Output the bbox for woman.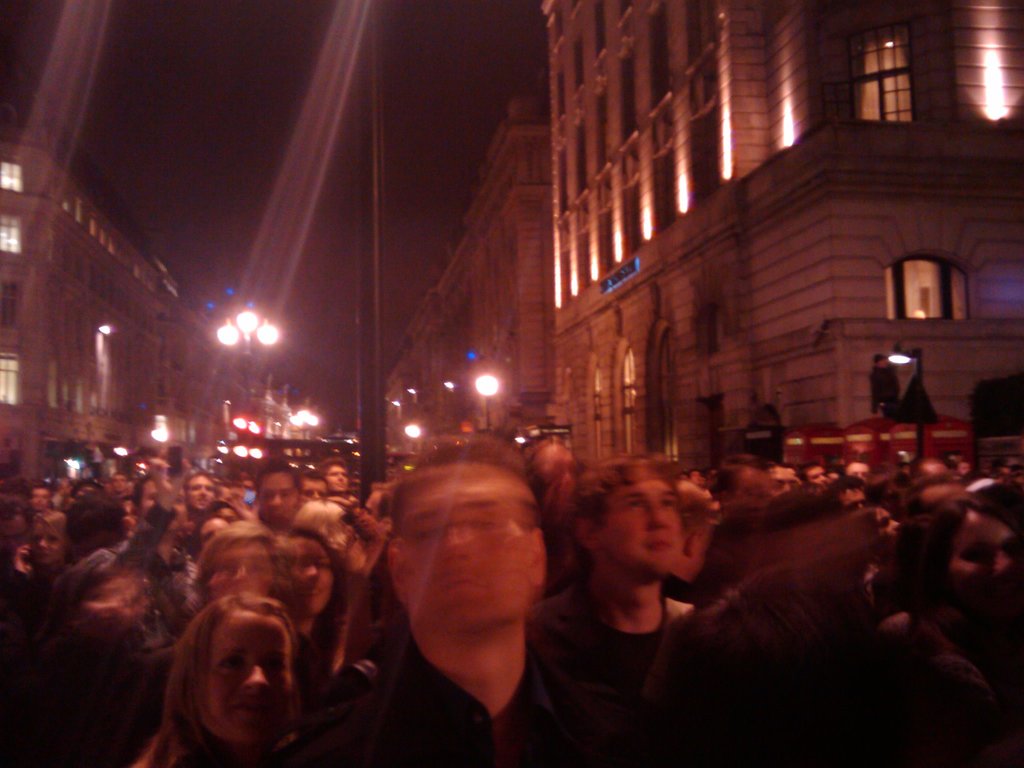
Rect(276, 527, 351, 700).
